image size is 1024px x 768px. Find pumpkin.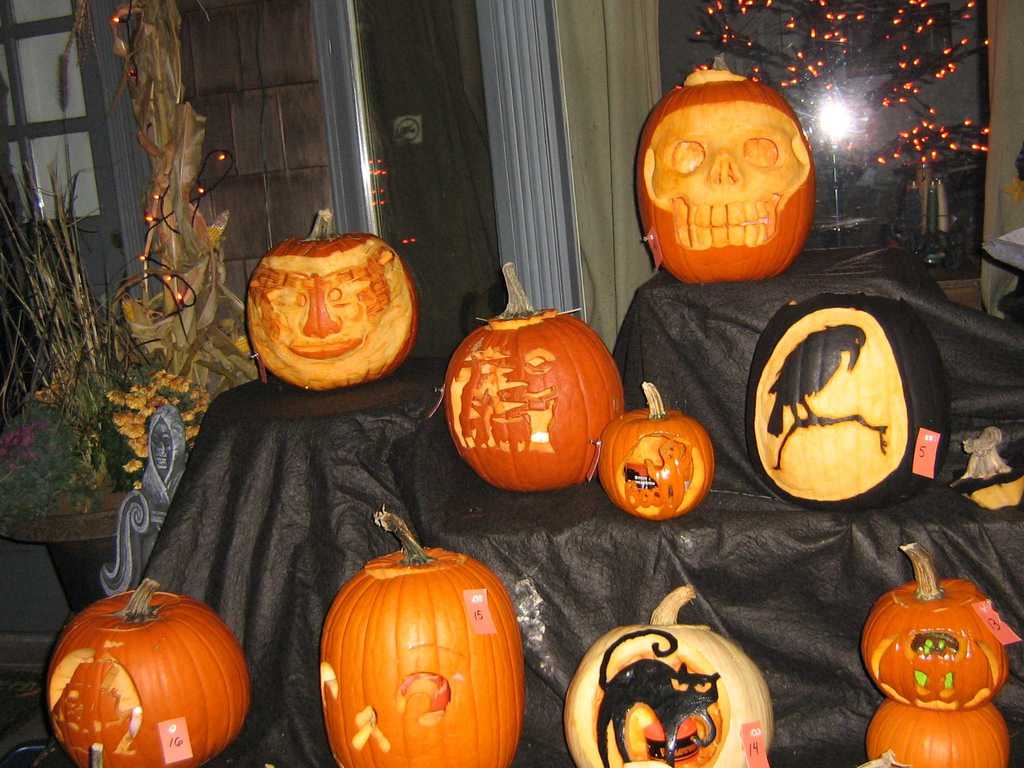
{"left": 595, "top": 381, "right": 714, "bottom": 522}.
